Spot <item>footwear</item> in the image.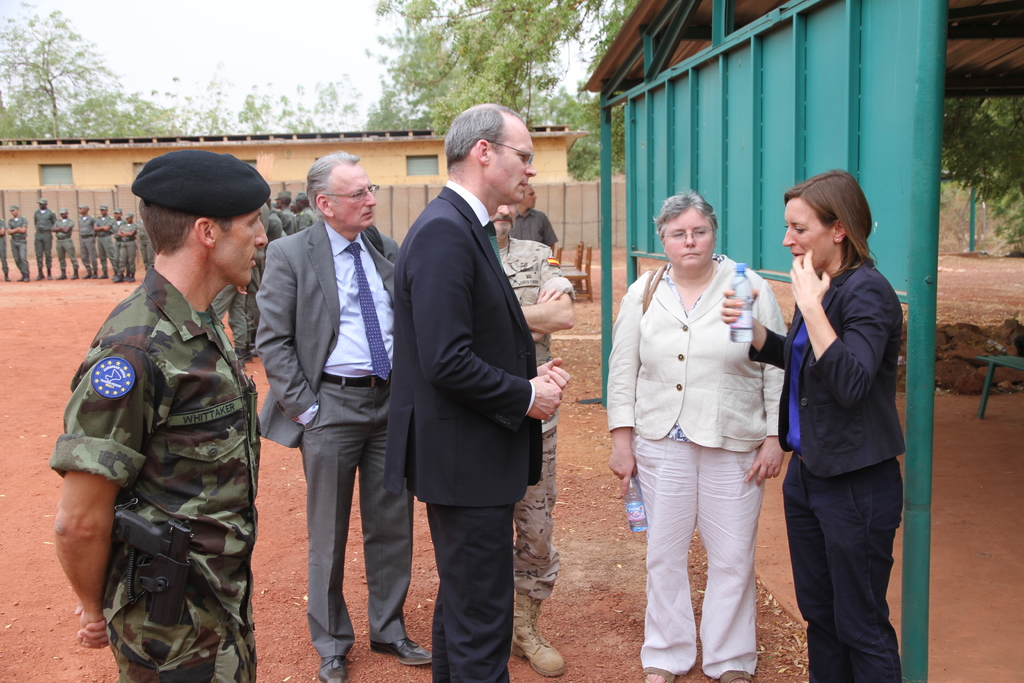
<item>footwear</item> found at (83, 273, 95, 279).
